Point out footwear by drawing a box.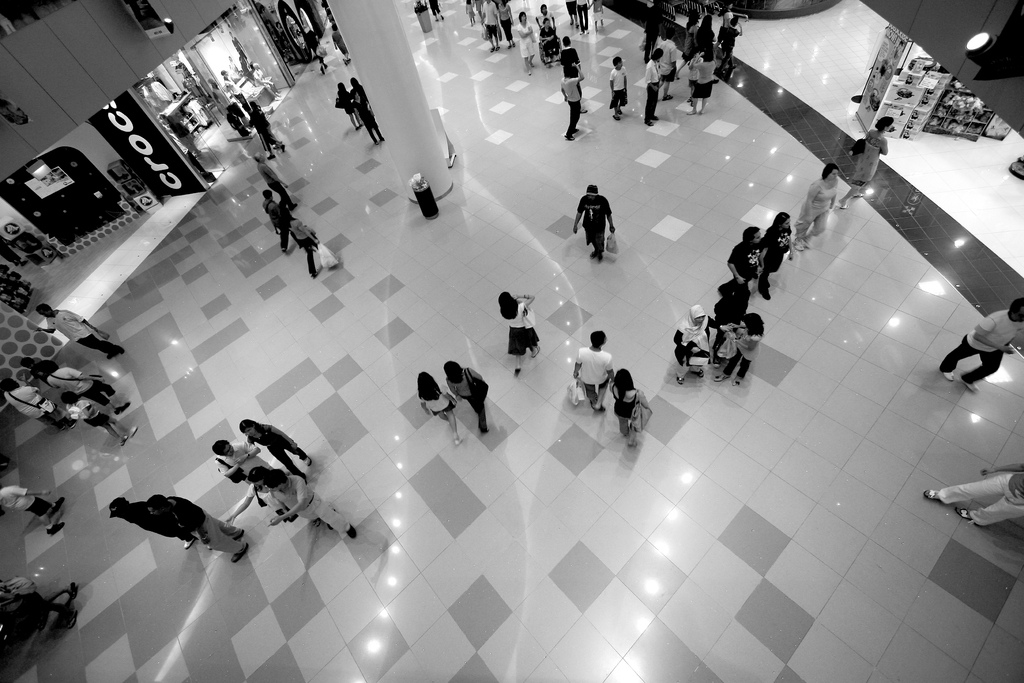
{"left": 453, "top": 435, "right": 465, "bottom": 449}.
